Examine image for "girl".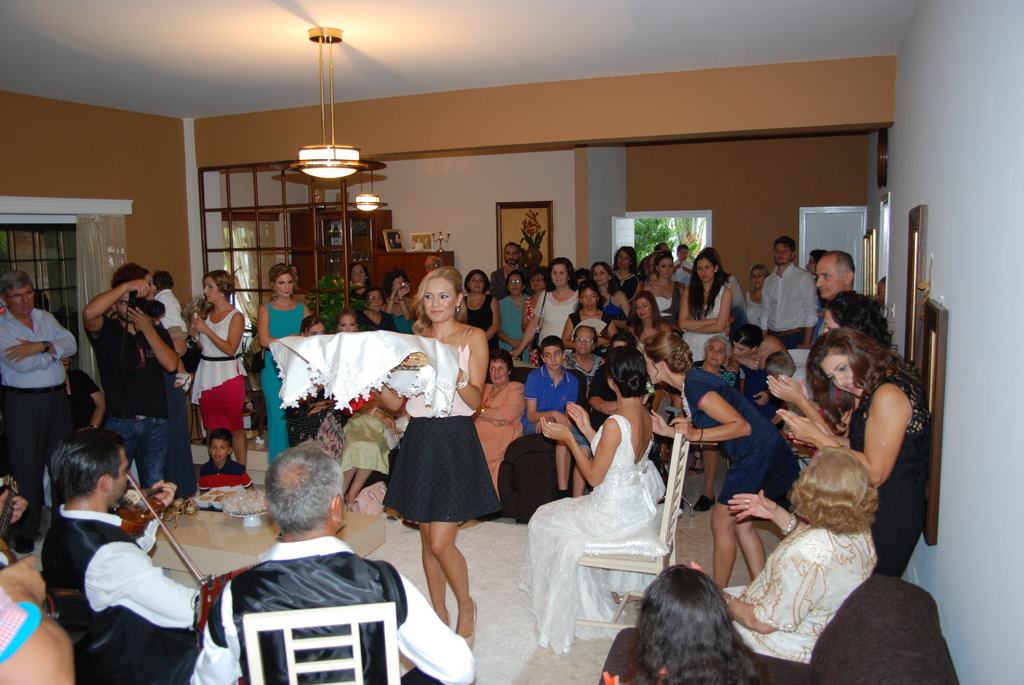
Examination result: [518, 346, 665, 652].
